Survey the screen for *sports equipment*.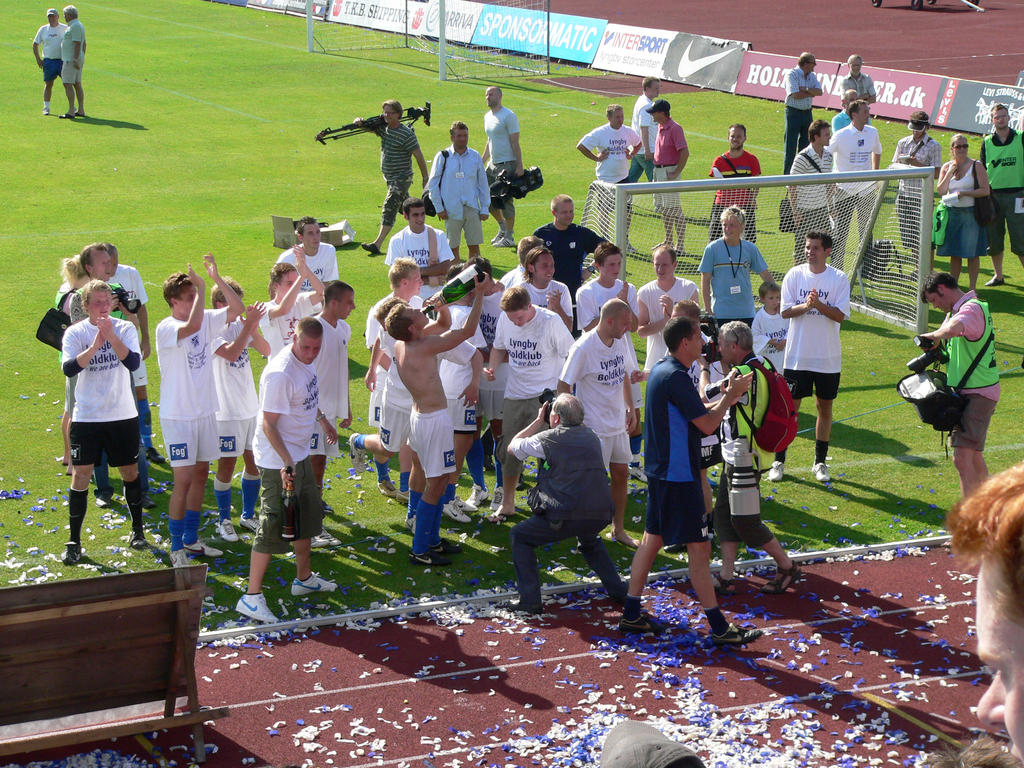
Survey found: <region>215, 521, 237, 542</region>.
